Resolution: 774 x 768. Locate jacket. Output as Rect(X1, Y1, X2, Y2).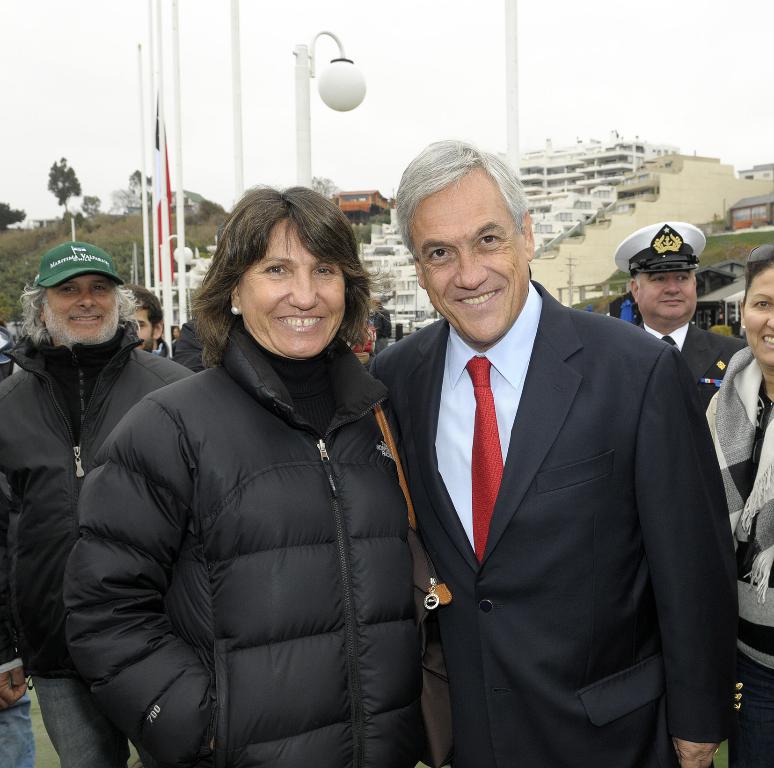
Rect(0, 255, 180, 658).
